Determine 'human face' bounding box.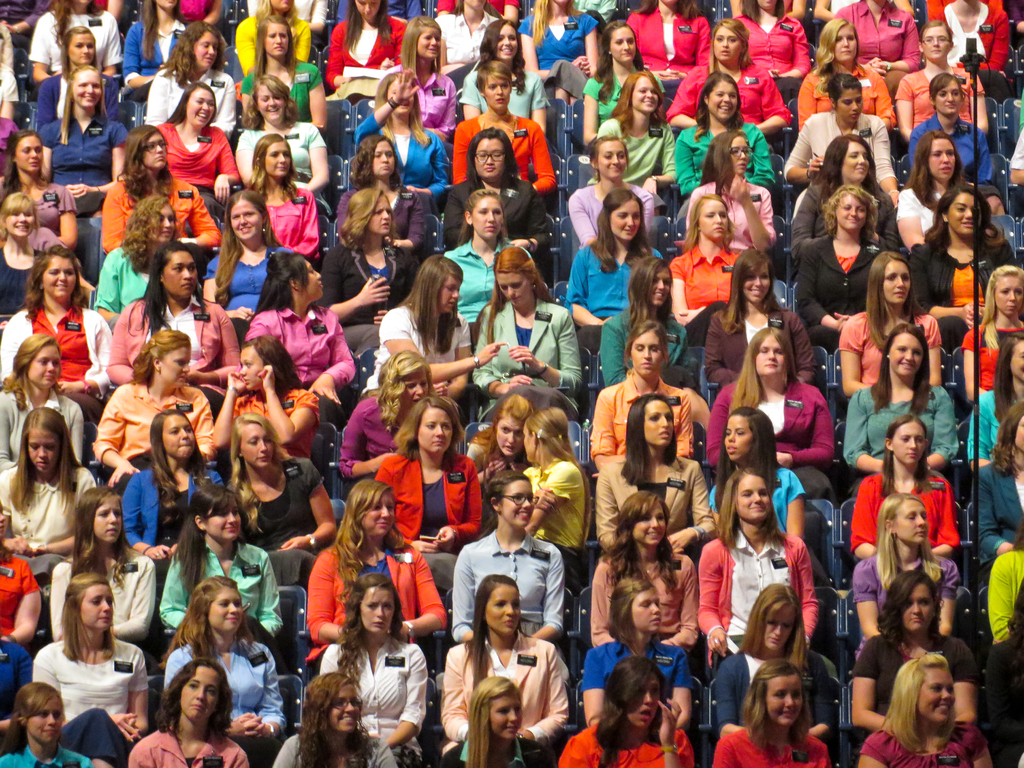
Determined: [x1=883, y1=260, x2=908, y2=301].
